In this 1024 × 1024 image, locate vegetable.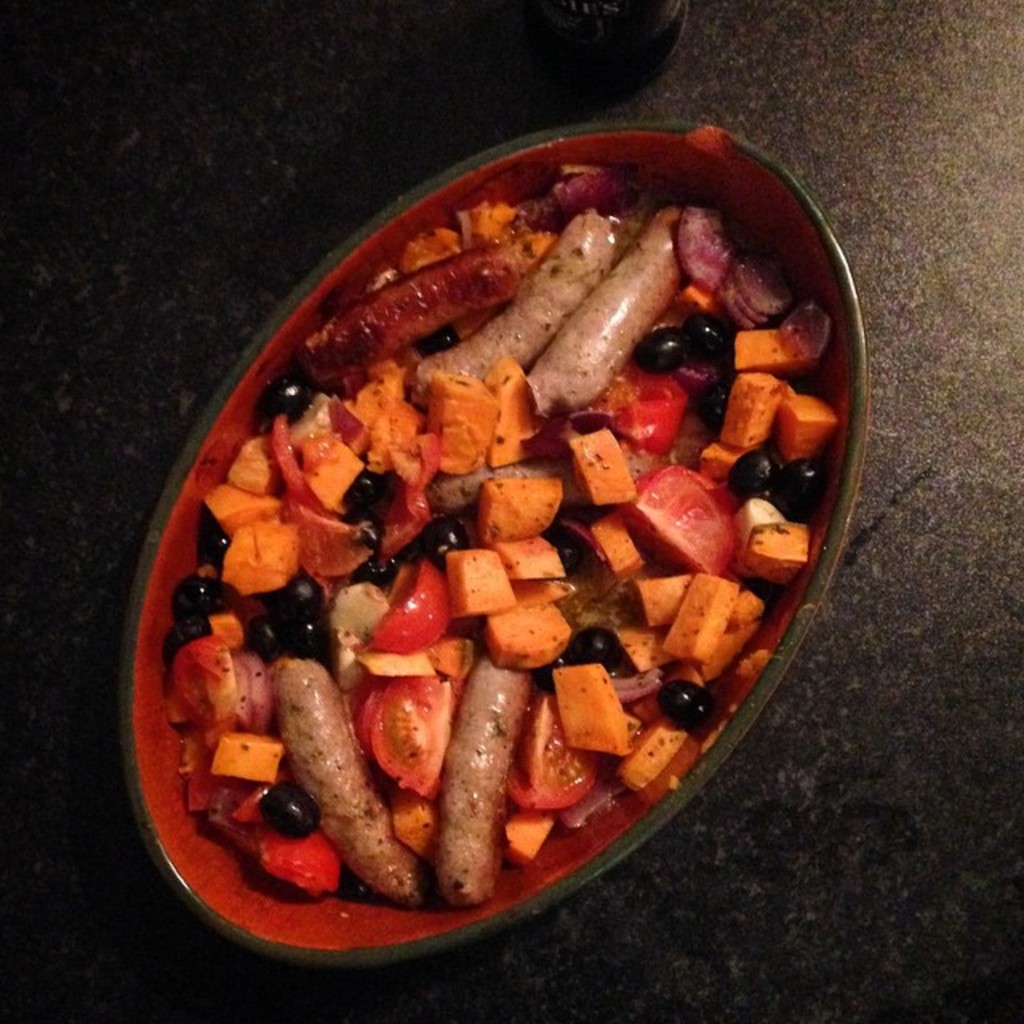
Bounding box: 725:264:774:331.
